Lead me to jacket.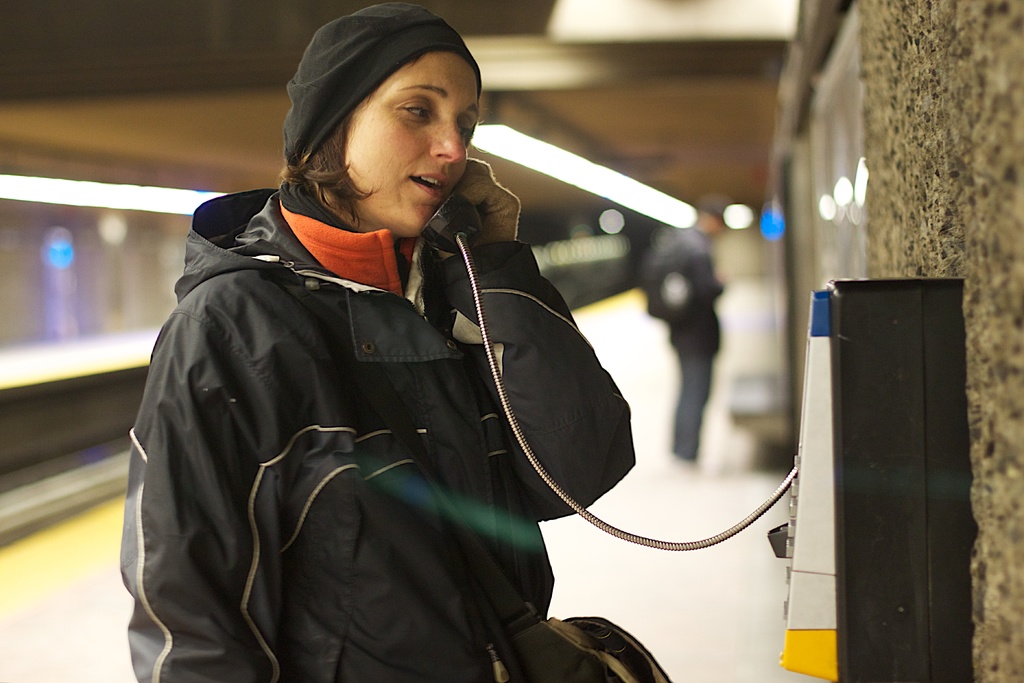
Lead to (113, 73, 698, 677).
